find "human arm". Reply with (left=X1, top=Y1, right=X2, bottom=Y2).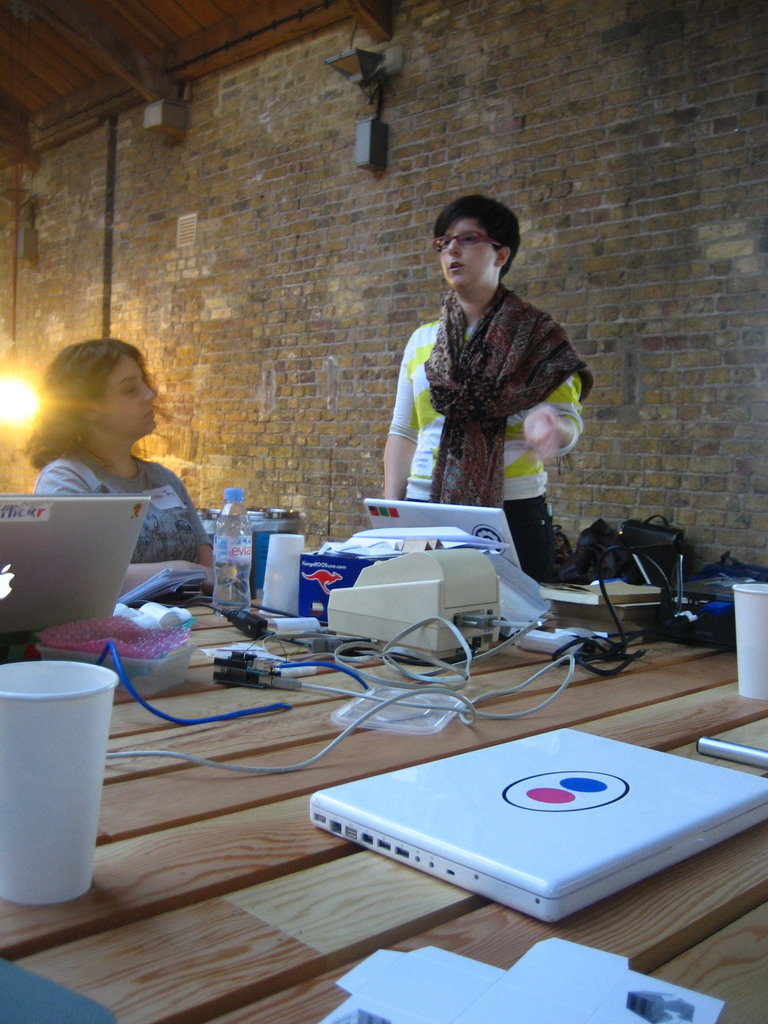
(left=193, top=516, right=219, bottom=567).
